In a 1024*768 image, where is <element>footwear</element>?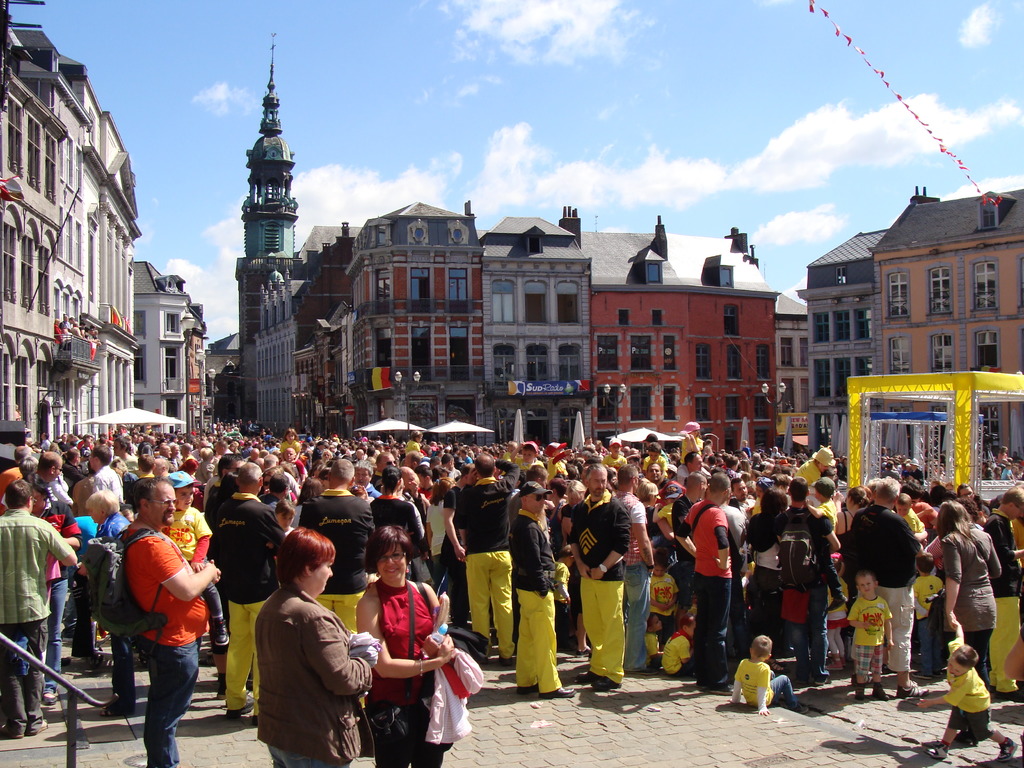
(x1=537, y1=687, x2=578, y2=699).
